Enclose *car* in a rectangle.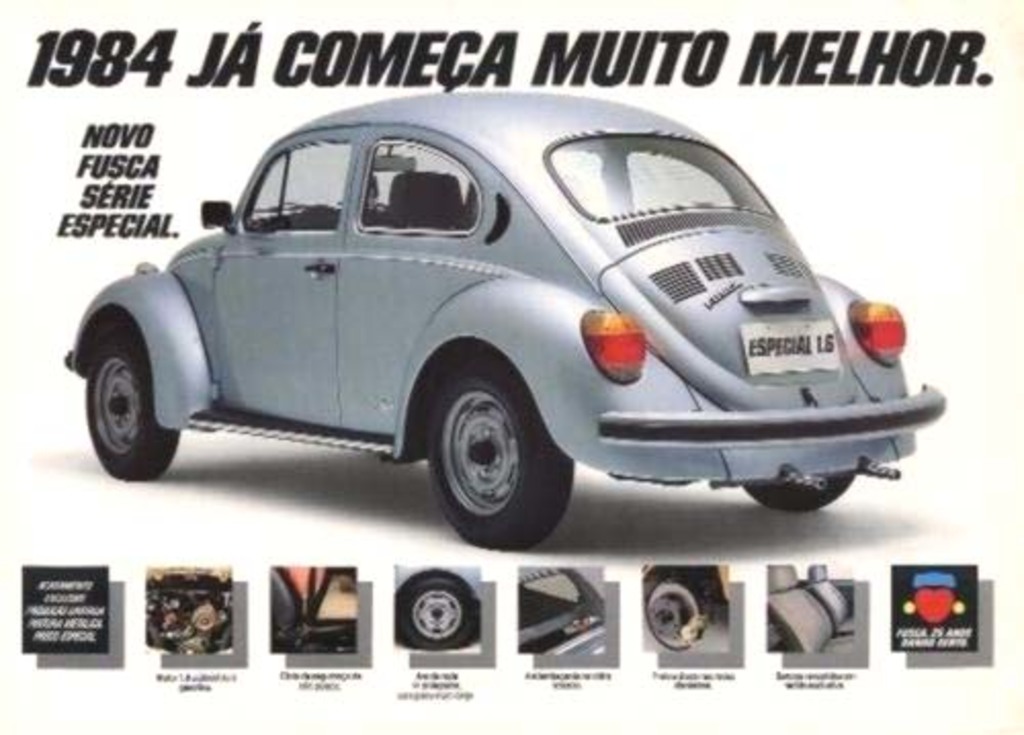
53/82/934/543.
